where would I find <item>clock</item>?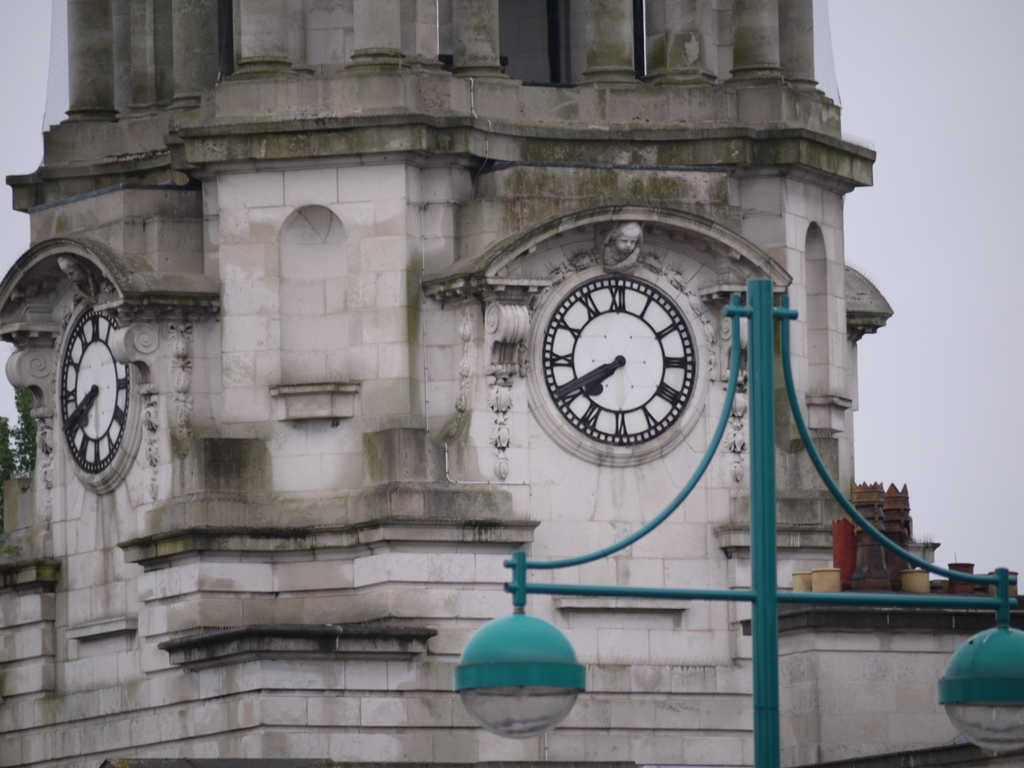
At left=55, top=287, right=142, bottom=498.
